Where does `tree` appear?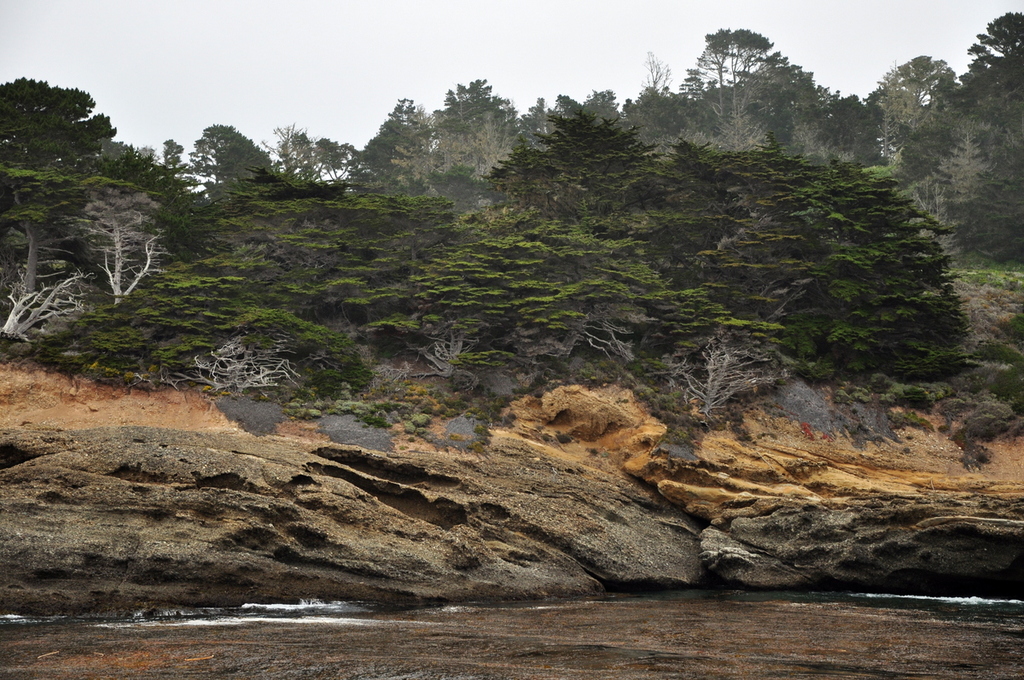
Appears at <bbox>948, 117, 1023, 260</bbox>.
